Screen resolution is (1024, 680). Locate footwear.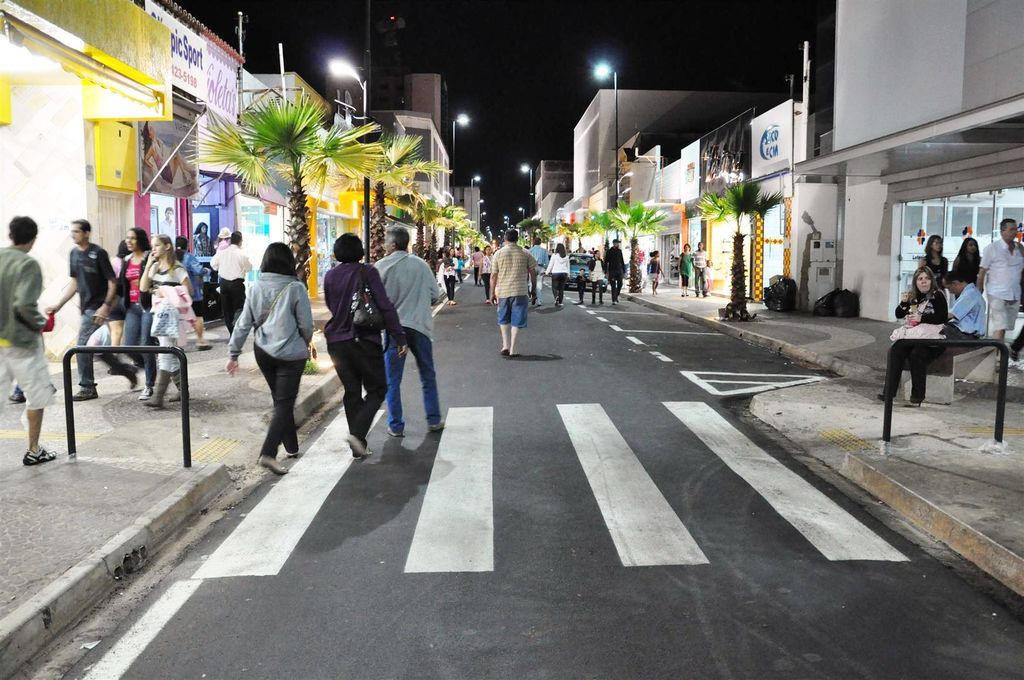
select_region(130, 365, 140, 389).
